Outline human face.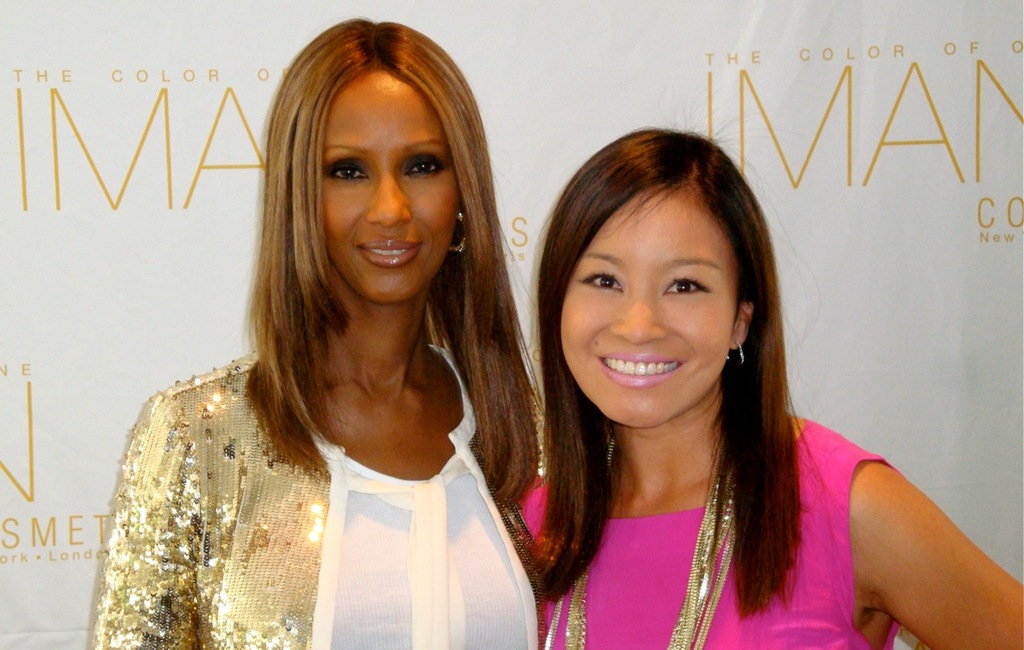
Outline: <bbox>563, 181, 734, 429</bbox>.
